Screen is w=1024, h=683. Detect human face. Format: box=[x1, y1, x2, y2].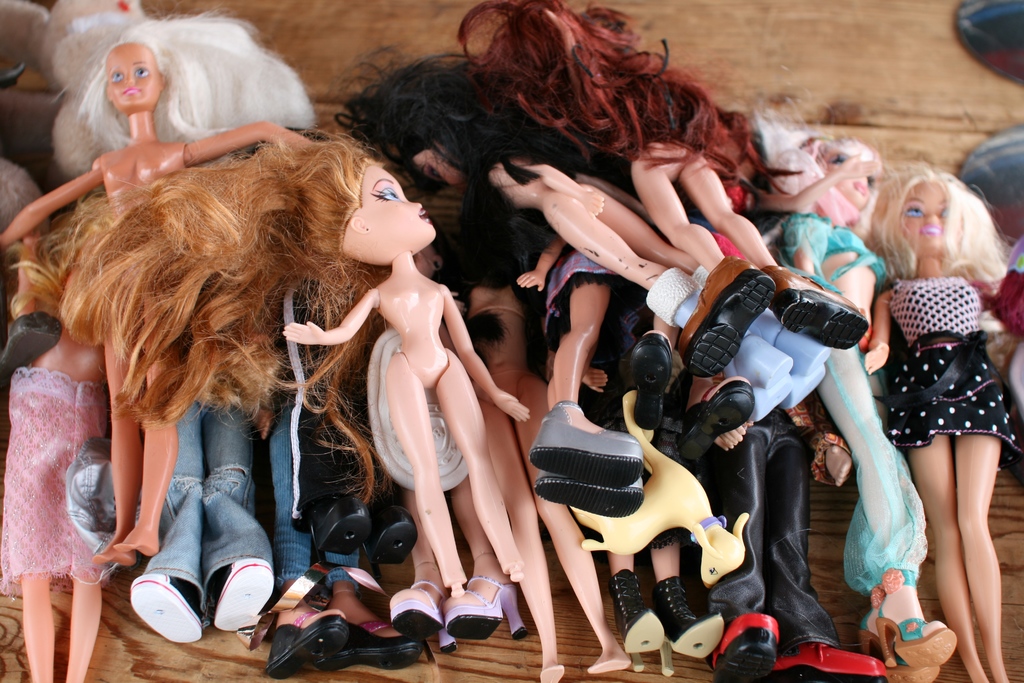
box=[113, 41, 160, 110].
